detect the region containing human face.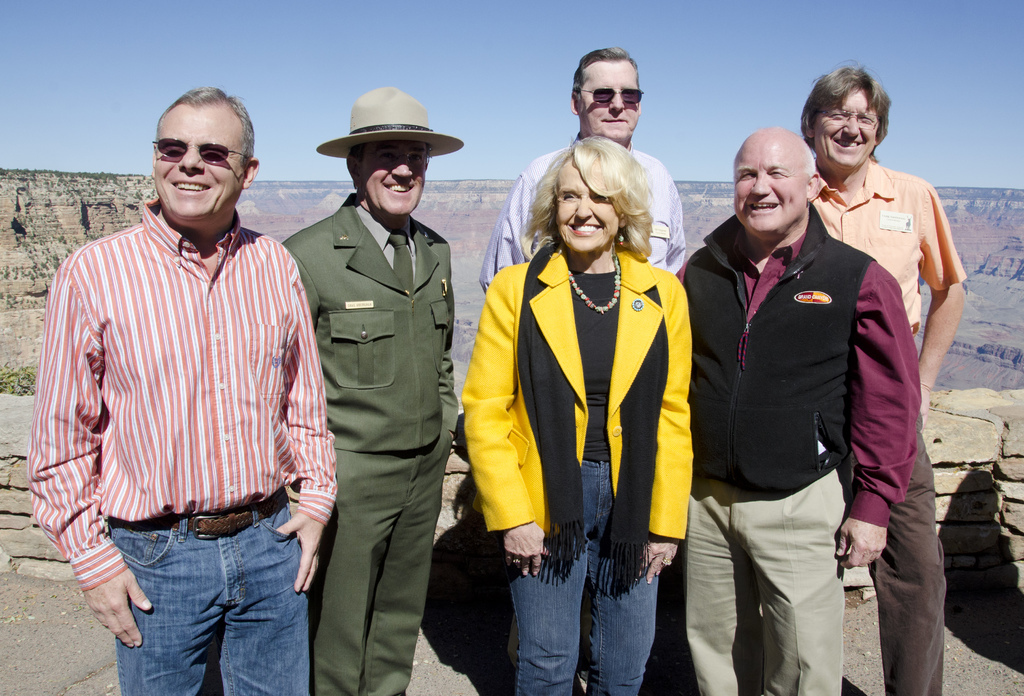
552, 157, 615, 252.
